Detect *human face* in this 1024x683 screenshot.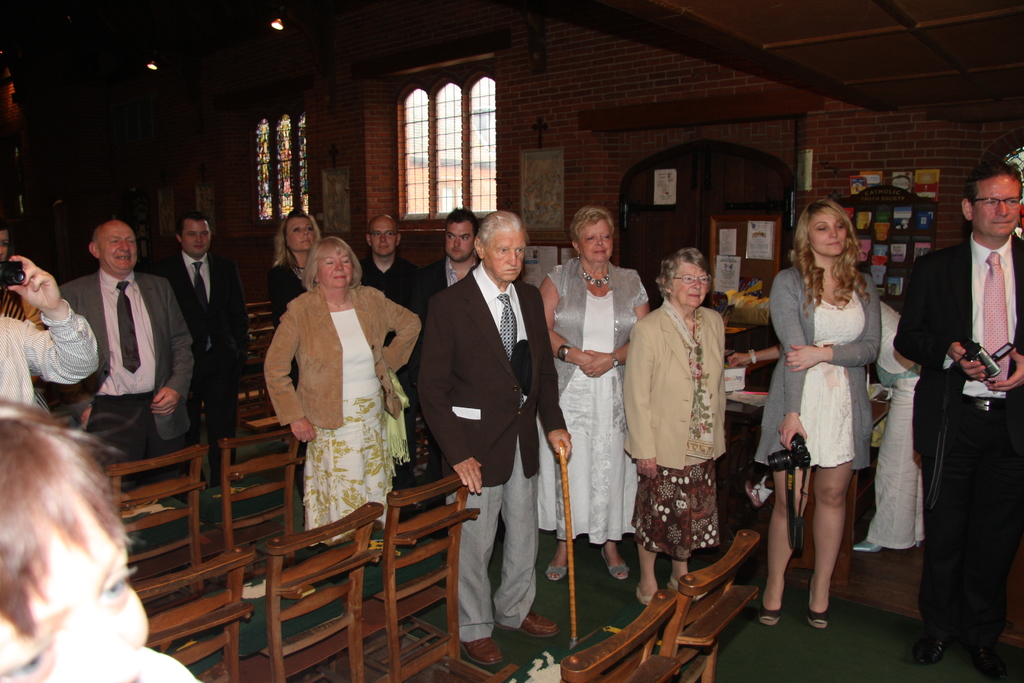
Detection: x1=445, y1=220, x2=473, y2=264.
